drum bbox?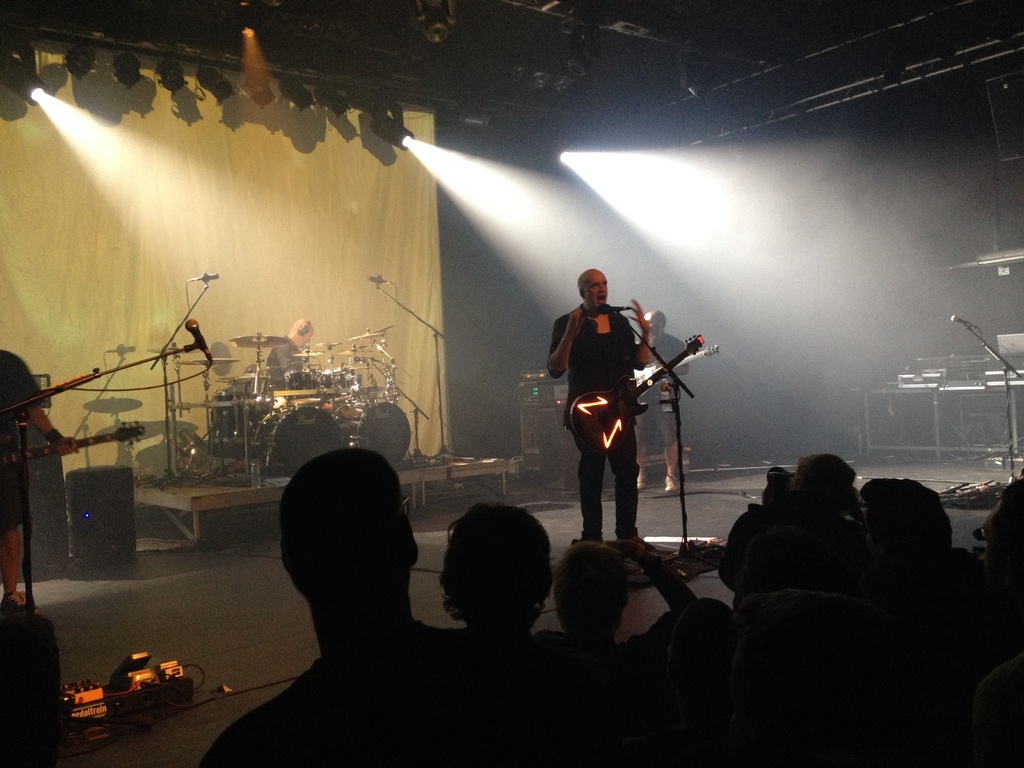
[335, 399, 411, 468]
